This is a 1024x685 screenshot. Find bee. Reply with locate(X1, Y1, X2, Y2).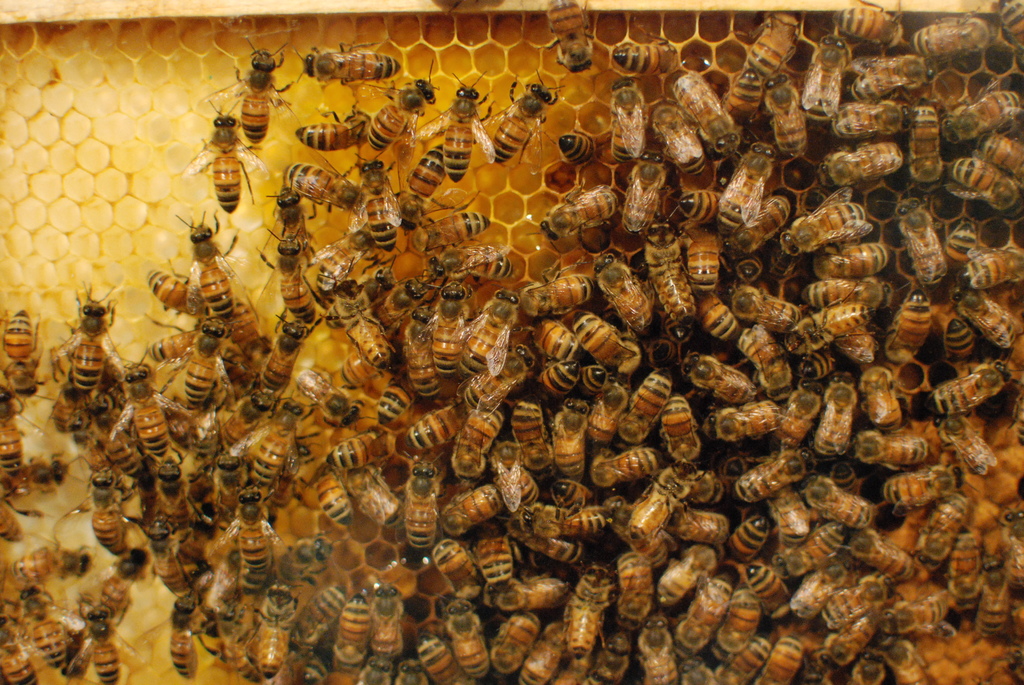
locate(703, 391, 792, 438).
